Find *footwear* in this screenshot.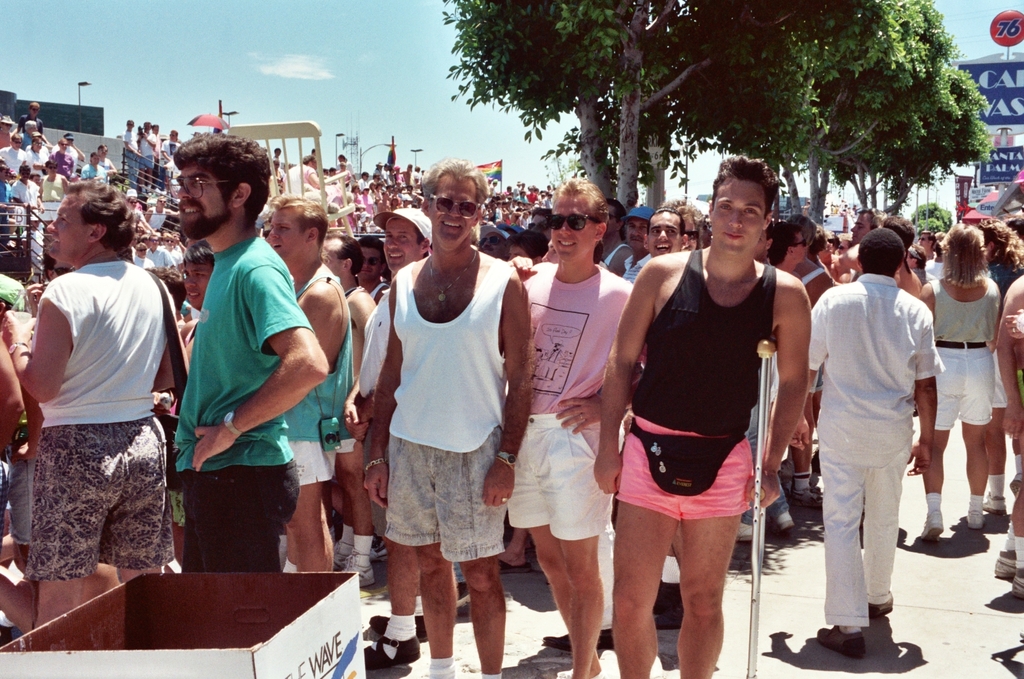
The bounding box for *footwear* is <bbox>814, 621, 868, 660</bbox>.
